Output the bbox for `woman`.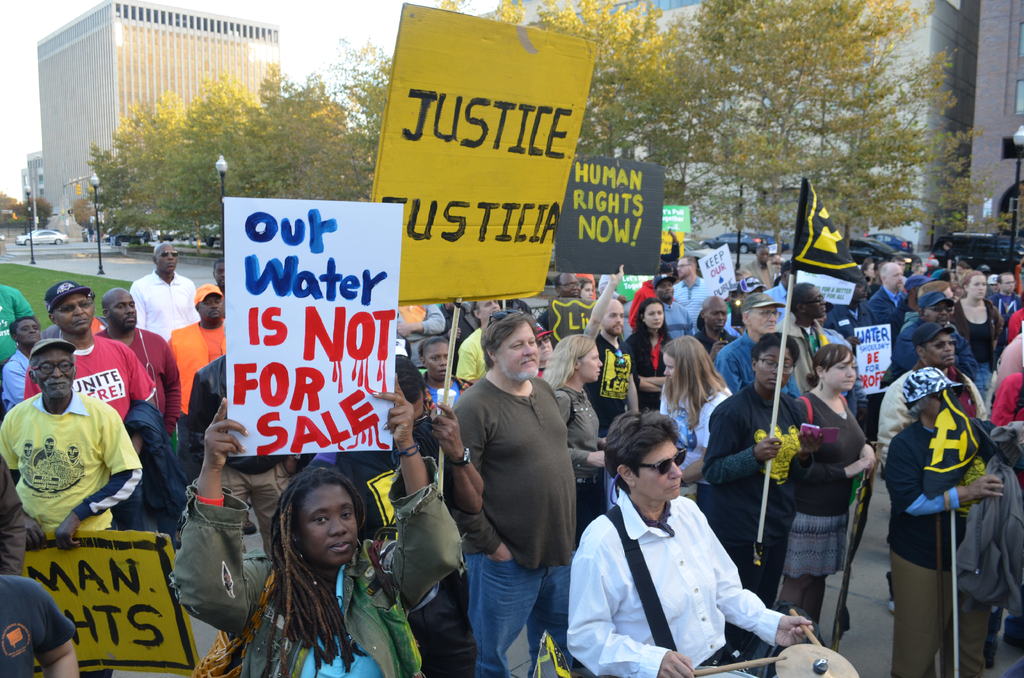
bbox=(774, 344, 878, 628).
